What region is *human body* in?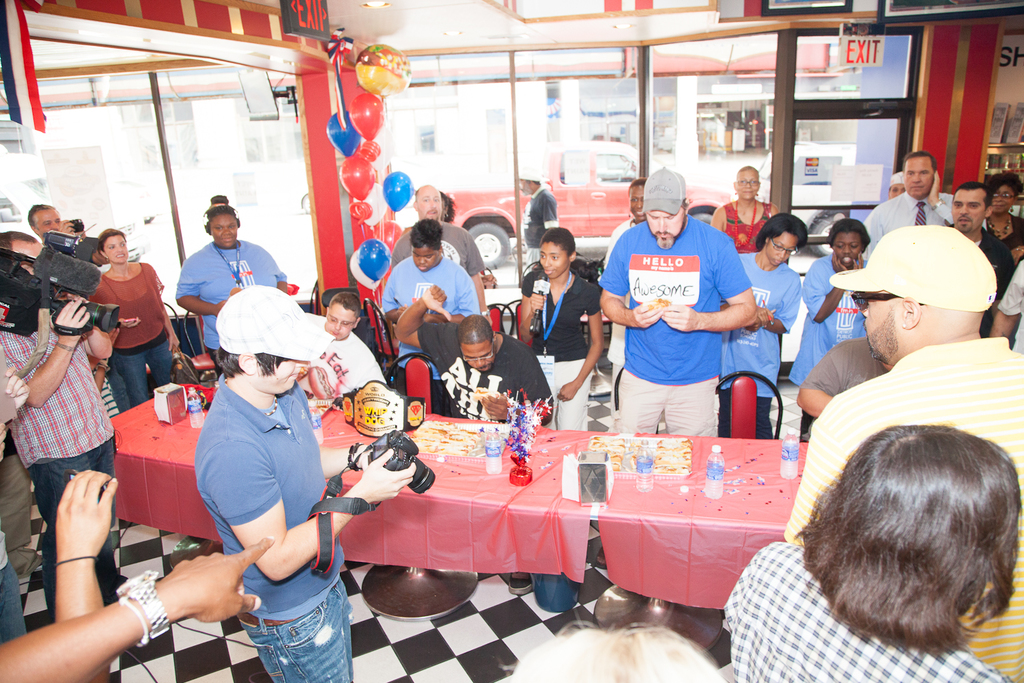
l=967, t=161, r=1023, b=276.
